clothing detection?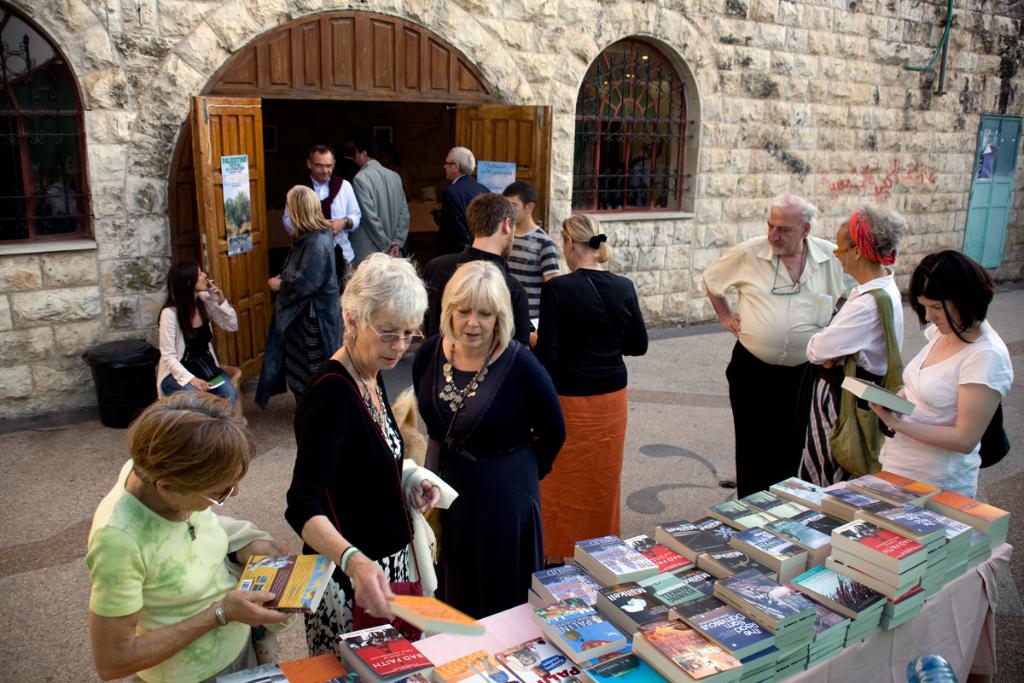
(256, 227, 349, 405)
